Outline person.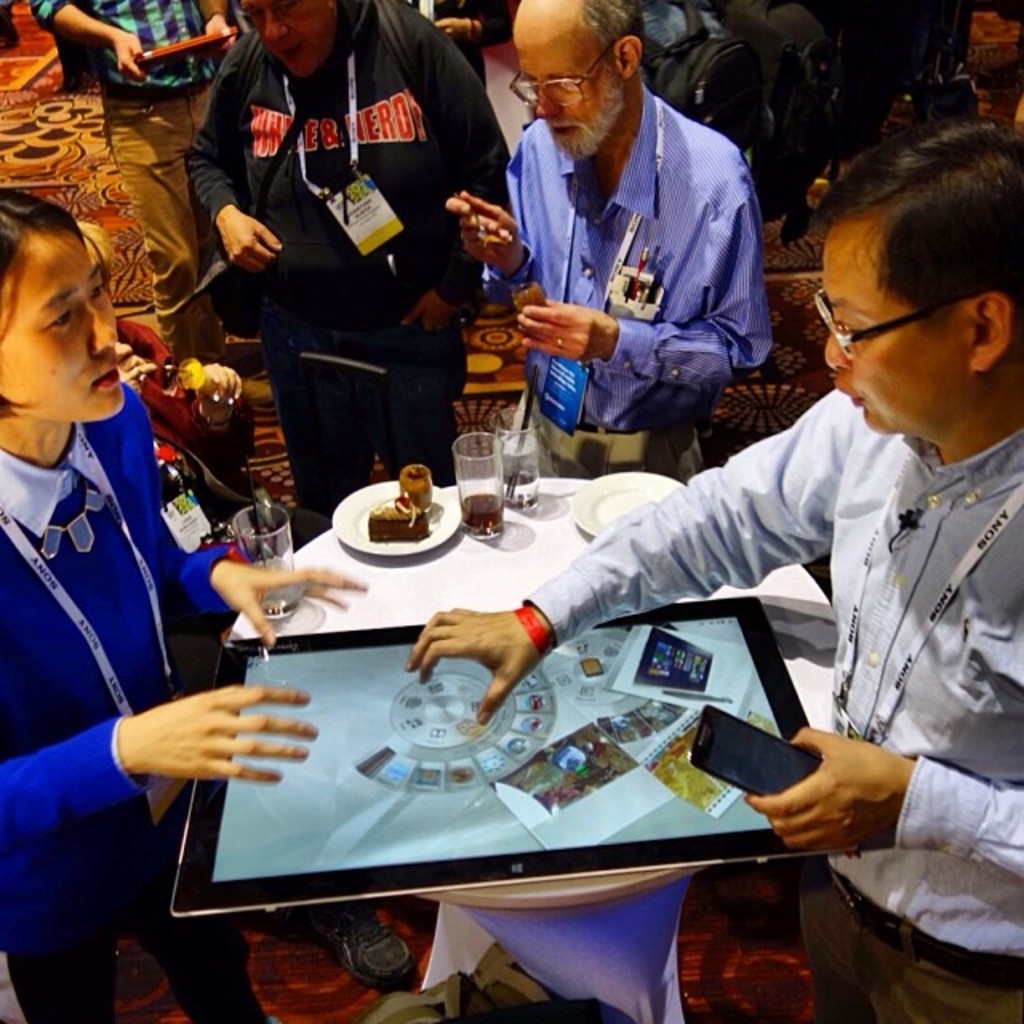
Outline: 0:186:371:1022.
